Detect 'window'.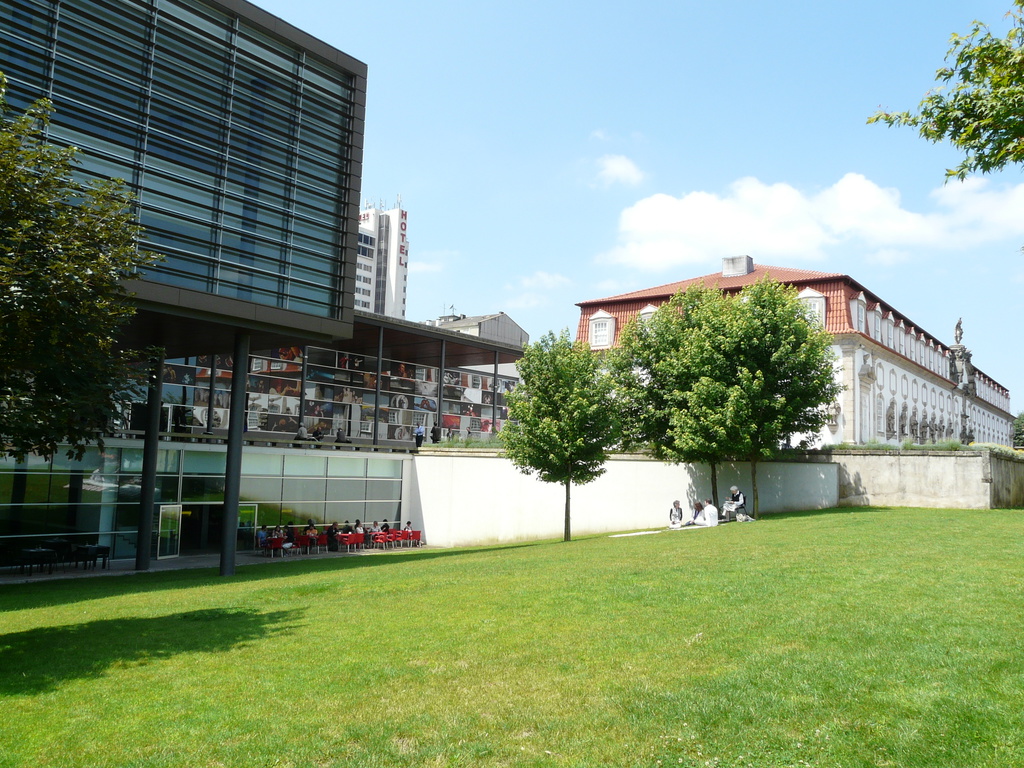
Detected at BBox(356, 233, 378, 248).
